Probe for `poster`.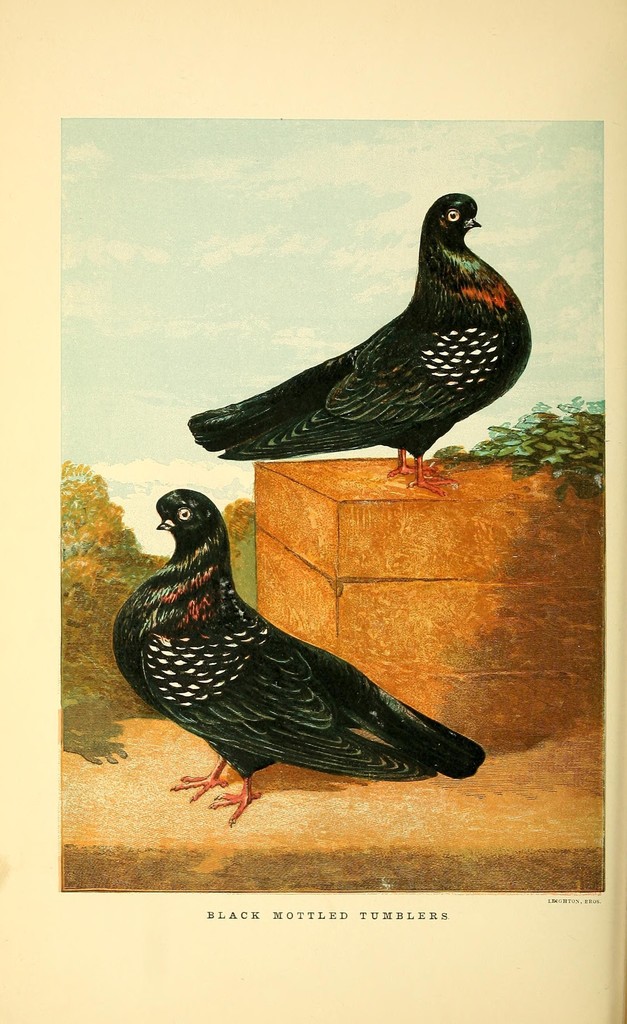
Probe result: select_region(0, 0, 626, 1023).
